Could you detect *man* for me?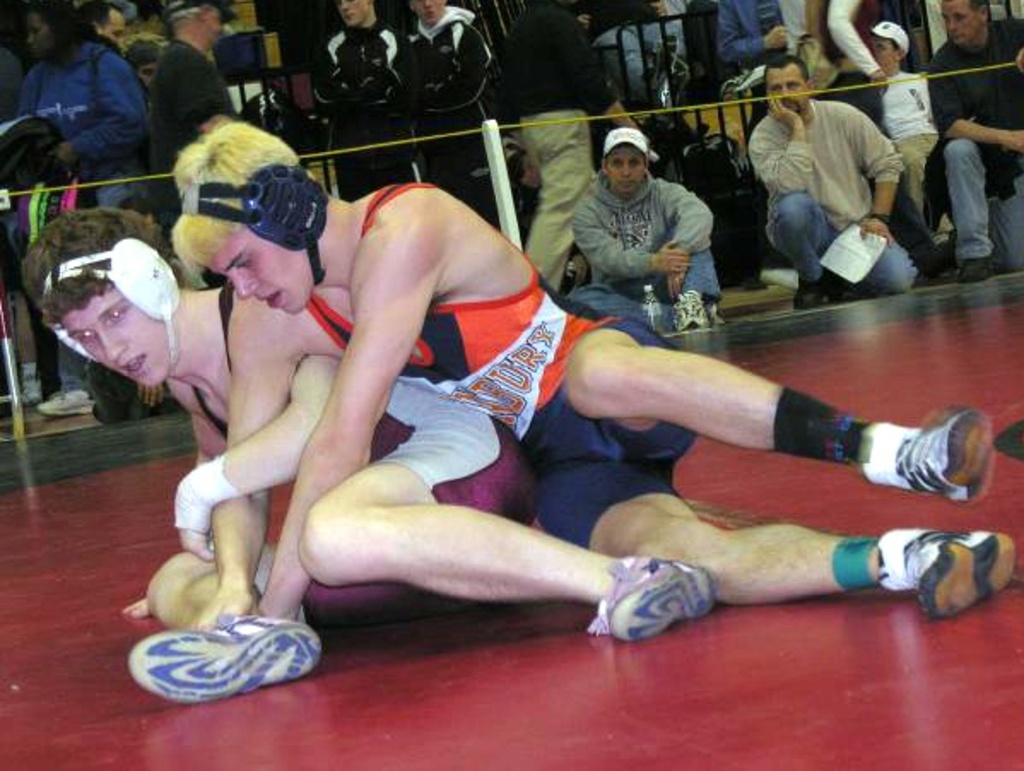
Detection result: box=[923, 0, 1022, 284].
